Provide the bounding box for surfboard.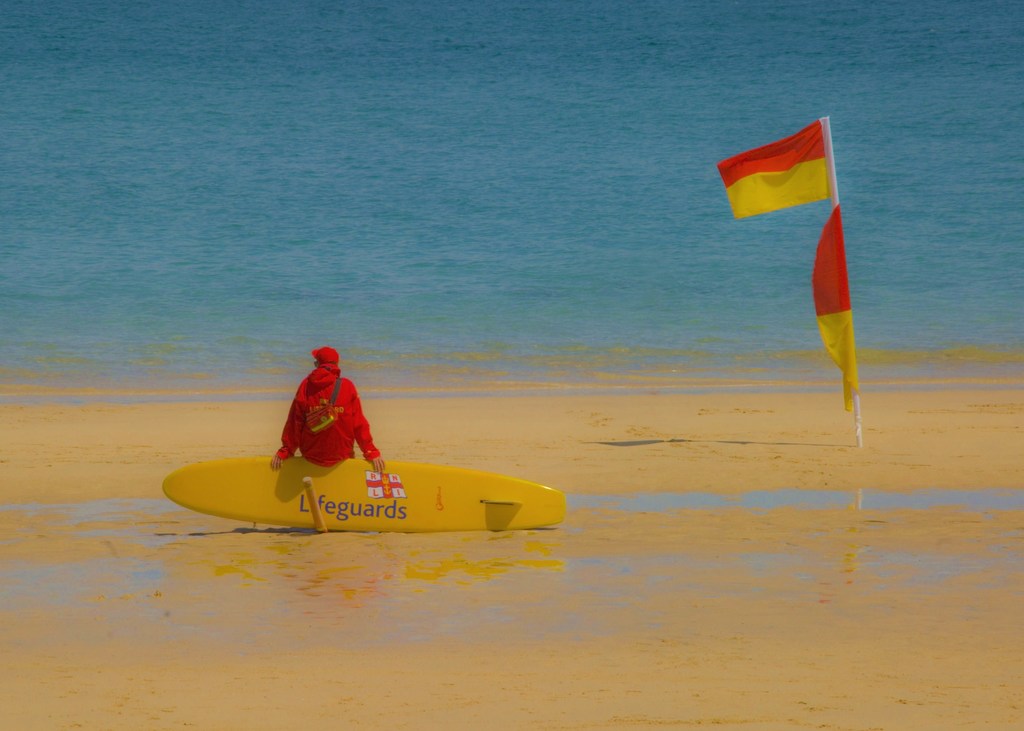
164, 454, 572, 528.
